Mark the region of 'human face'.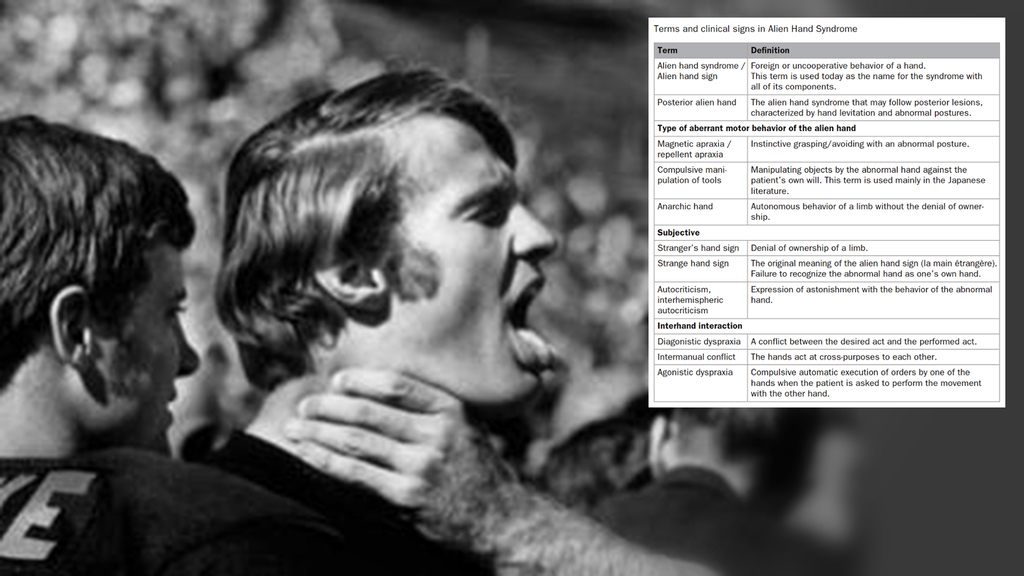
Region: region(95, 239, 198, 444).
